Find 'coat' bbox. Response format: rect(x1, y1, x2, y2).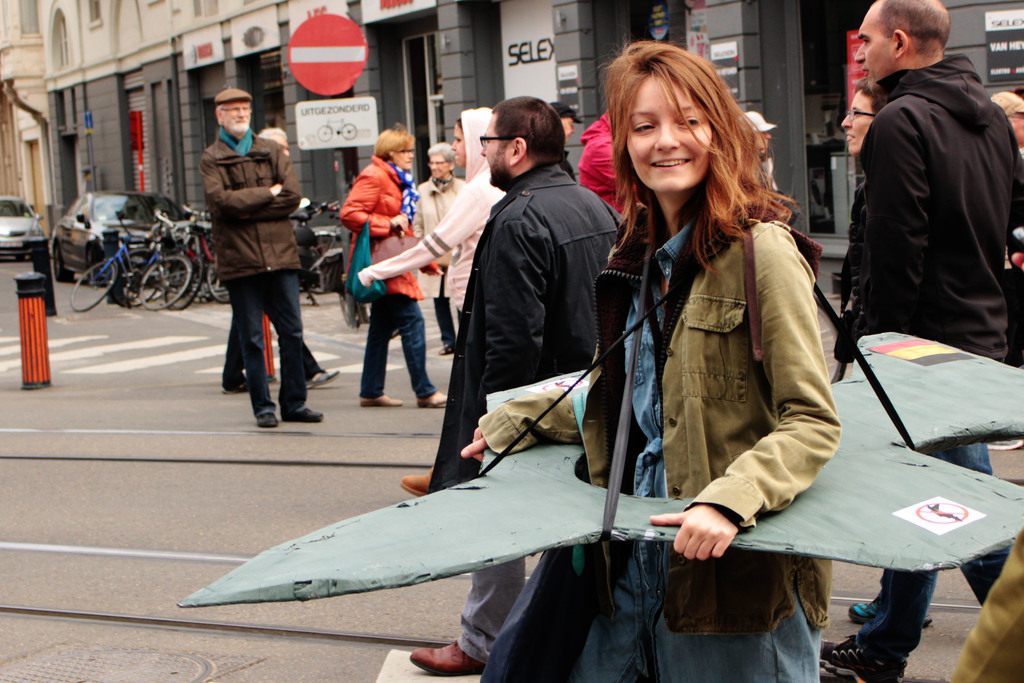
rect(421, 145, 635, 501).
